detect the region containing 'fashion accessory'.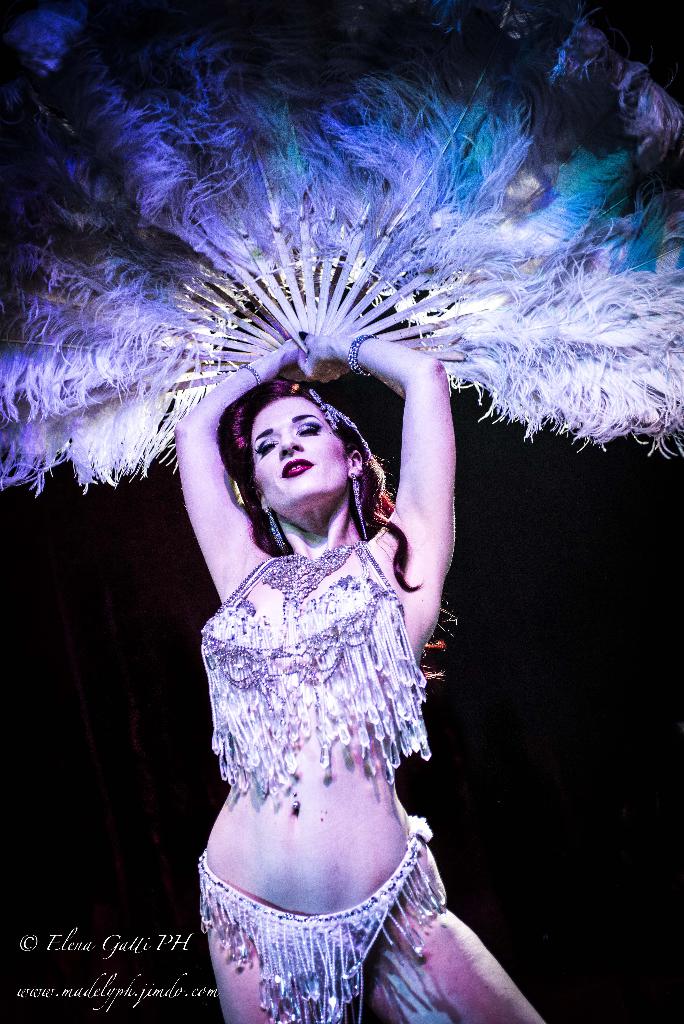
(x1=348, y1=332, x2=380, y2=383).
